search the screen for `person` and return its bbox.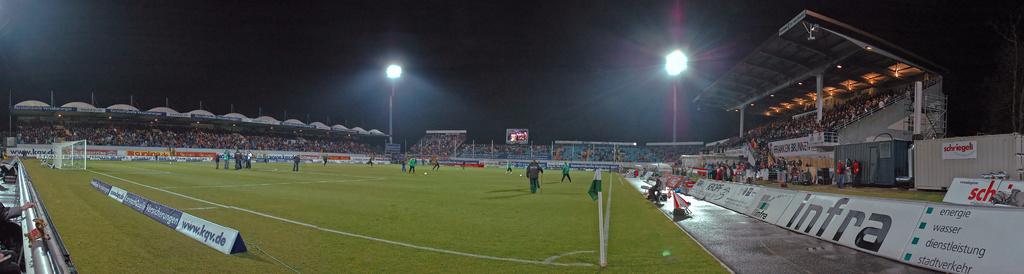
Found: [x1=505, y1=161, x2=511, y2=173].
